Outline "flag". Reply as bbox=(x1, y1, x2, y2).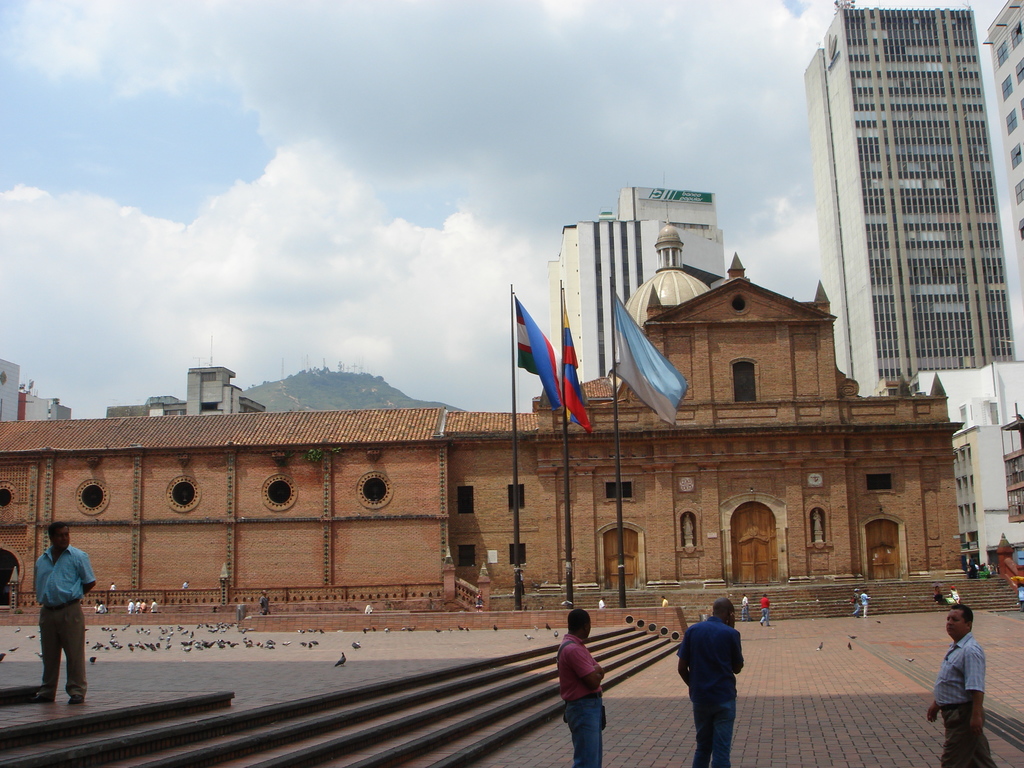
bbox=(982, 538, 1023, 586).
